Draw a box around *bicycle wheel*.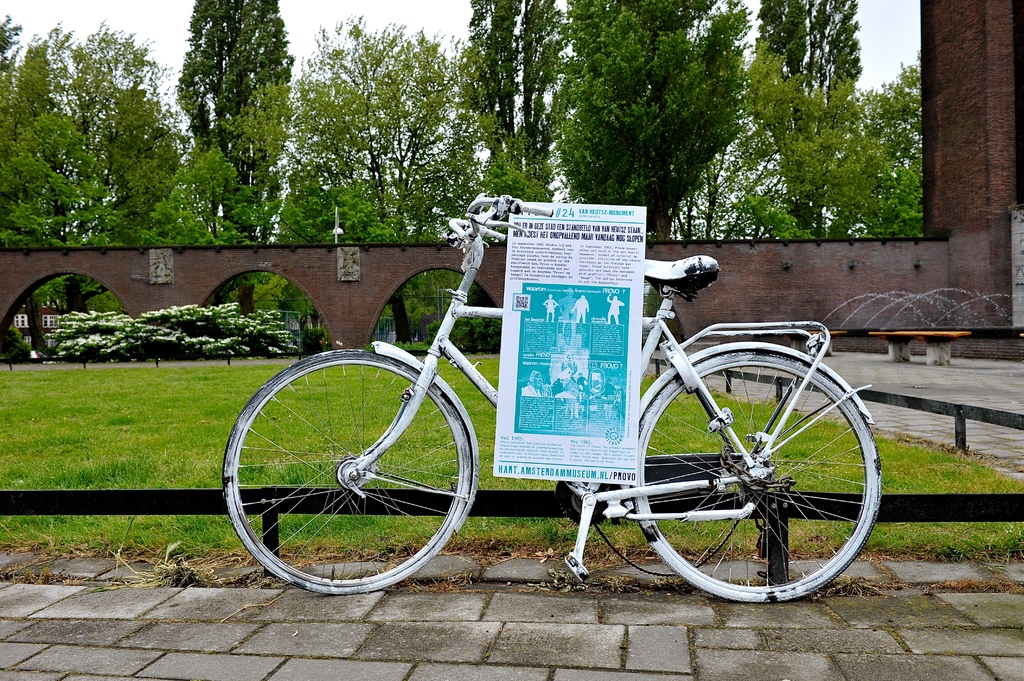
x1=633 y1=352 x2=869 y2=609.
